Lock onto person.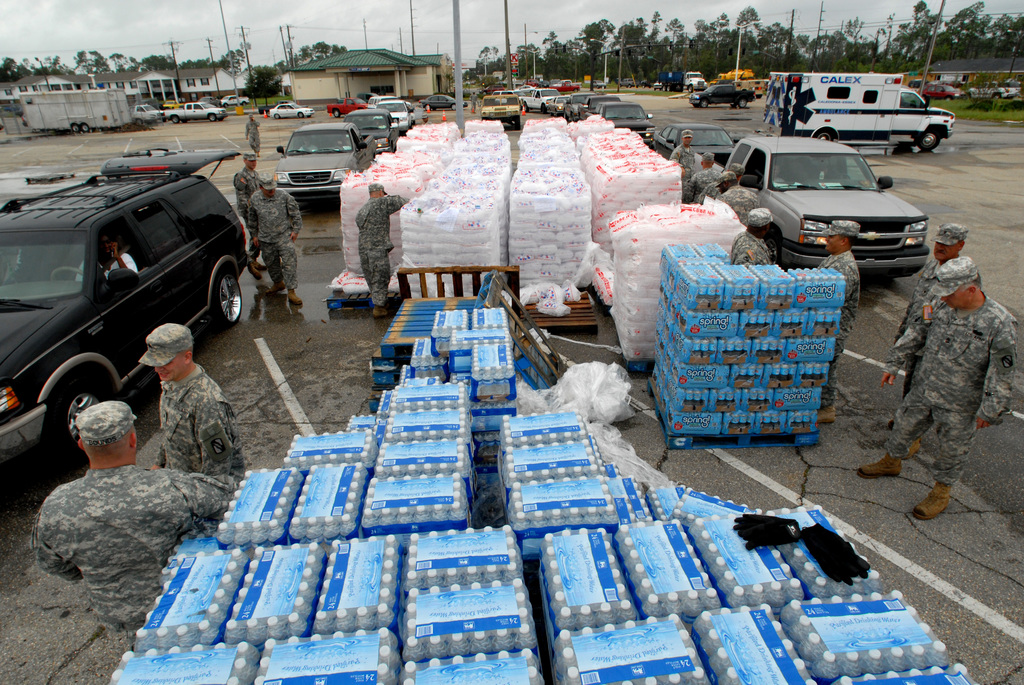
Locked: Rect(885, 220, 970, 457).
